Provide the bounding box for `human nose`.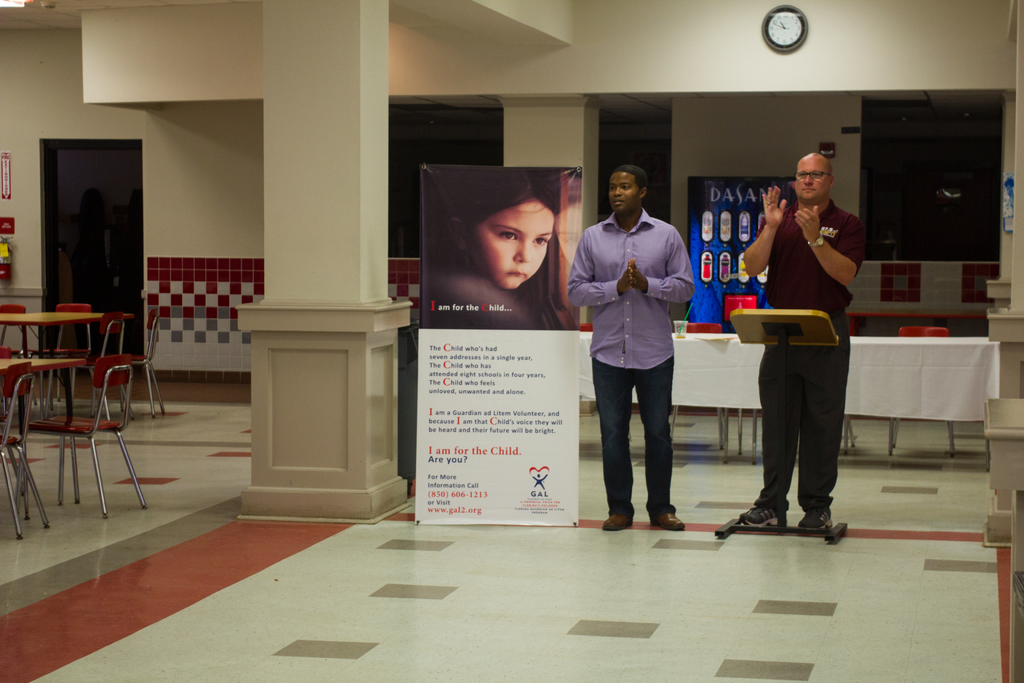
detection(614, 185, 620, 196).
